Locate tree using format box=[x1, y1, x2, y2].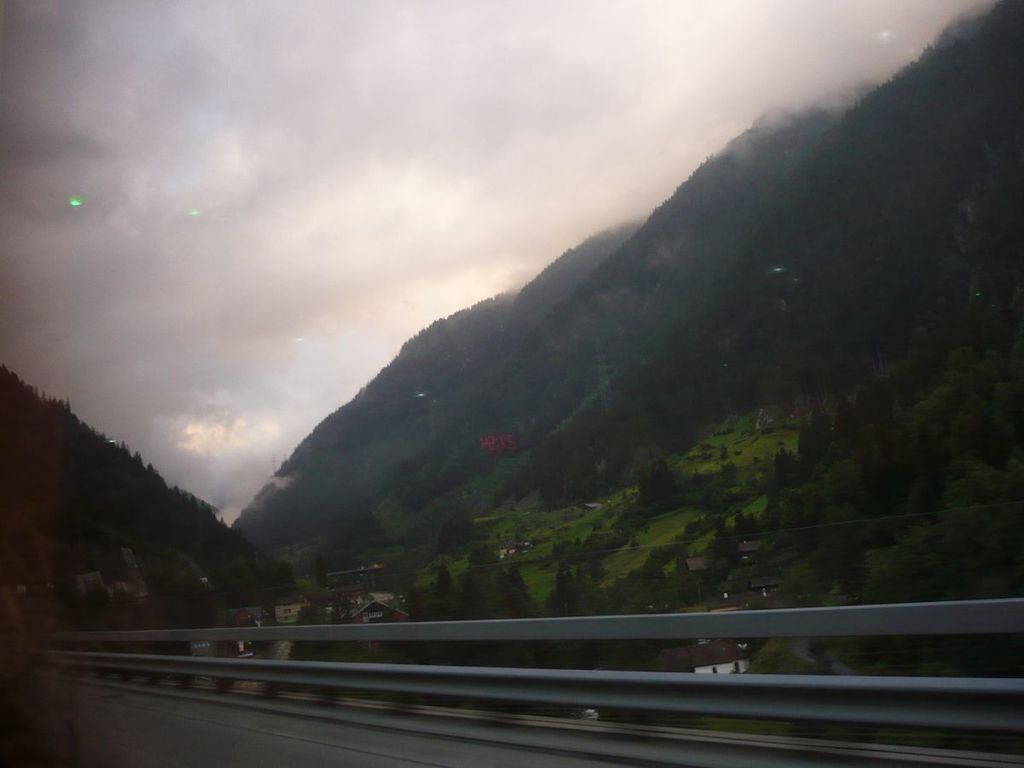
box=[330, 487, 399, 542].
